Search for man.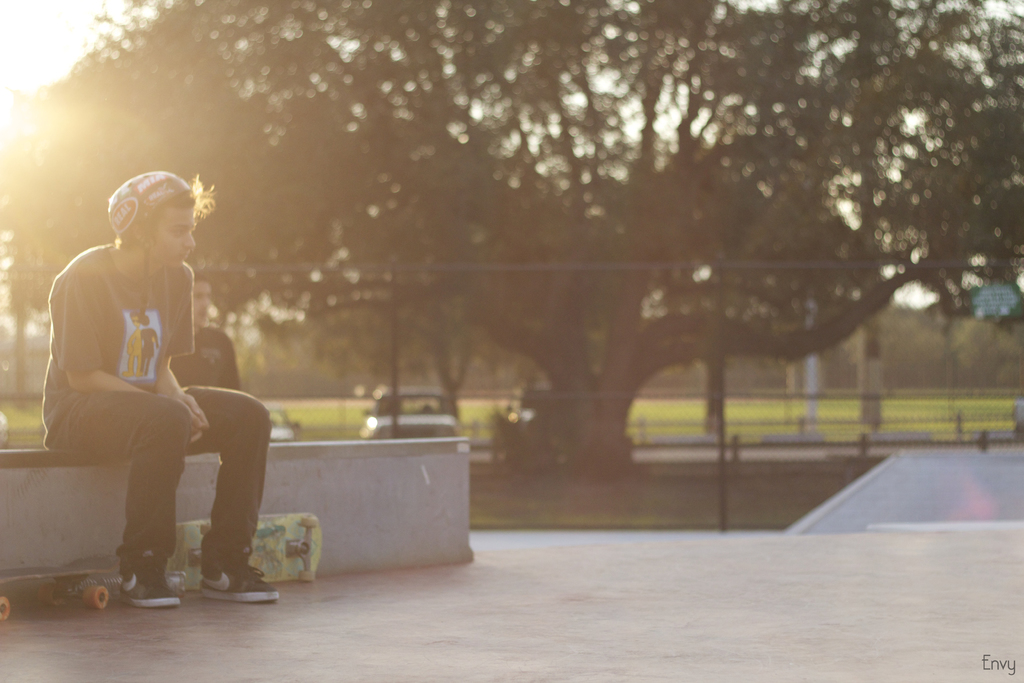
Found at box(19, 174, 272, 603).
